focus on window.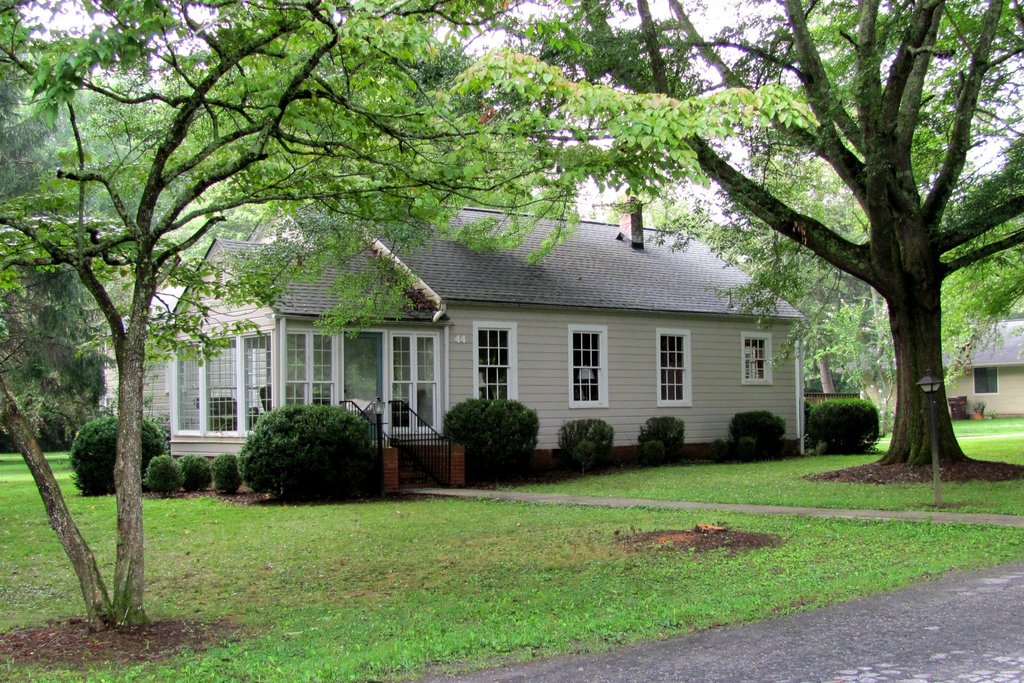
Focused at locate(569, 331, 605, 409).
